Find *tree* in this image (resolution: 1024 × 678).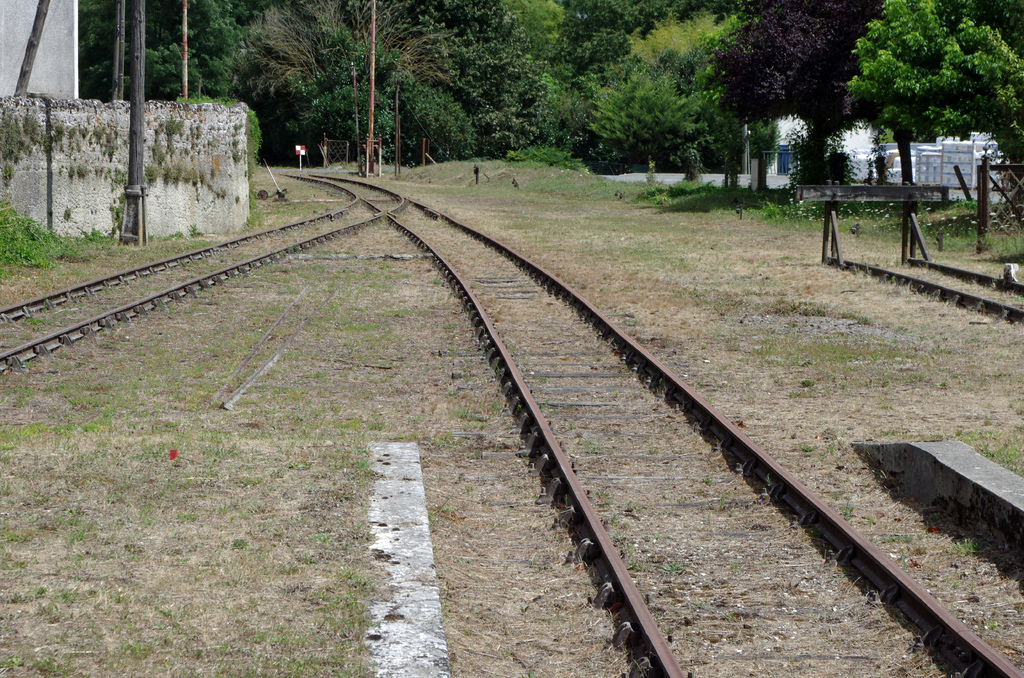
x1=614, y1=0, x2=700, y2=61.
